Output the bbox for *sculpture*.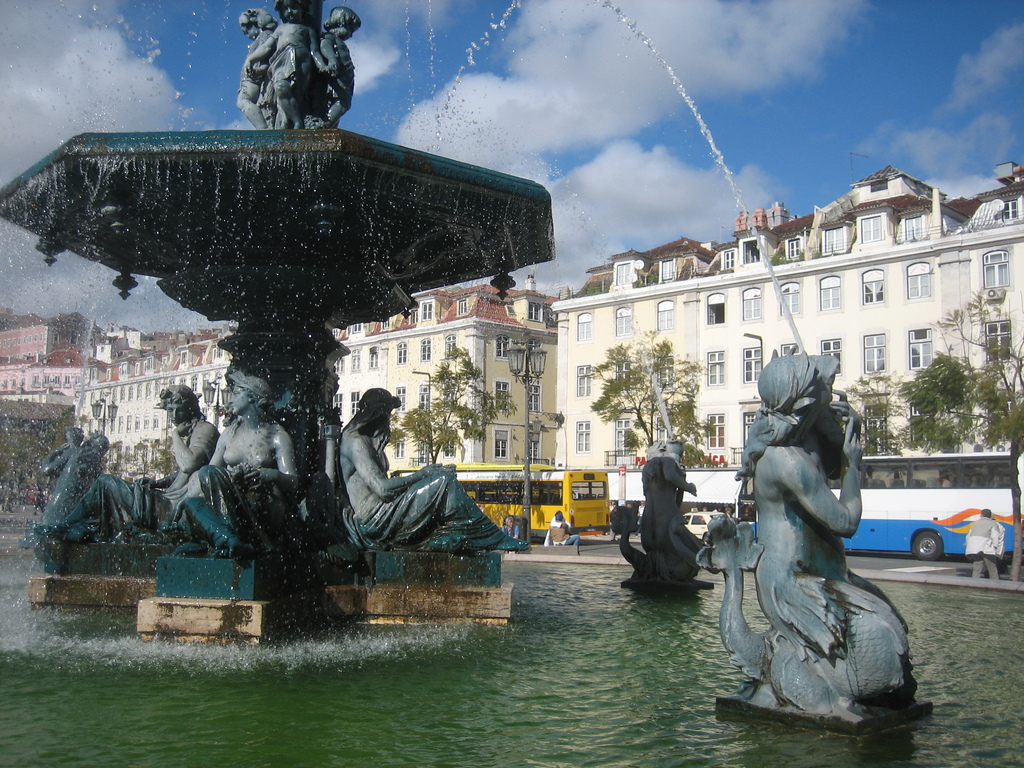
x1=732, y1=344, x2=921, y2=749.
